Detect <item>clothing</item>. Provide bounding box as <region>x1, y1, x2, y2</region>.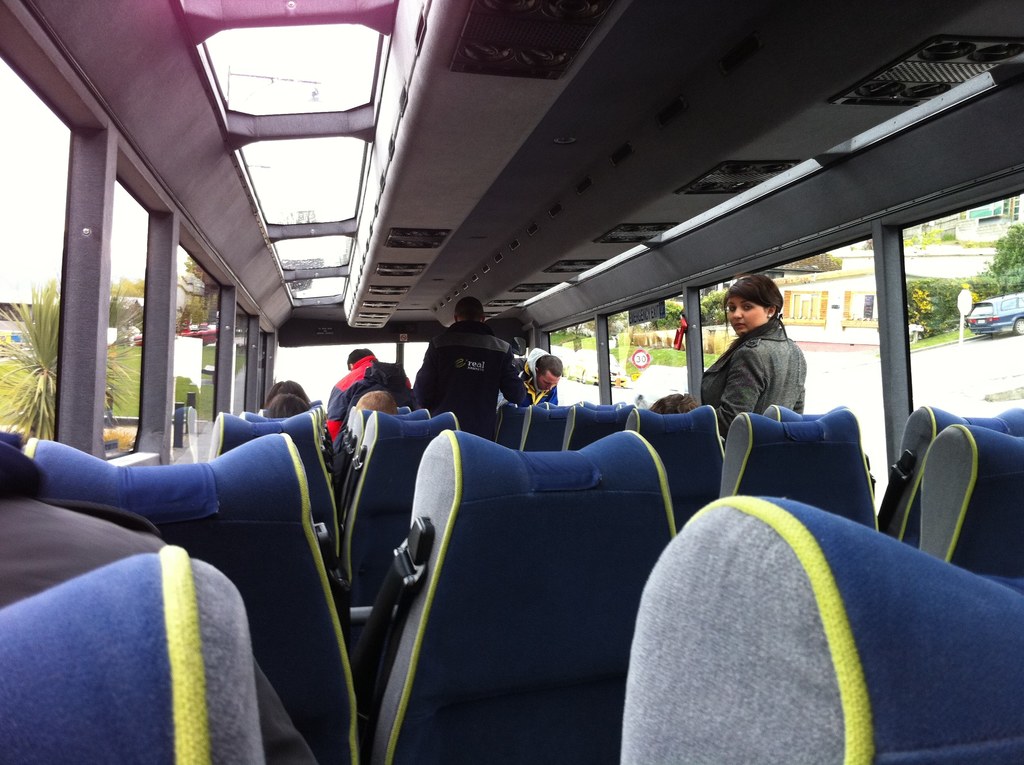
<region>325, 356, 411, 442</region>.
